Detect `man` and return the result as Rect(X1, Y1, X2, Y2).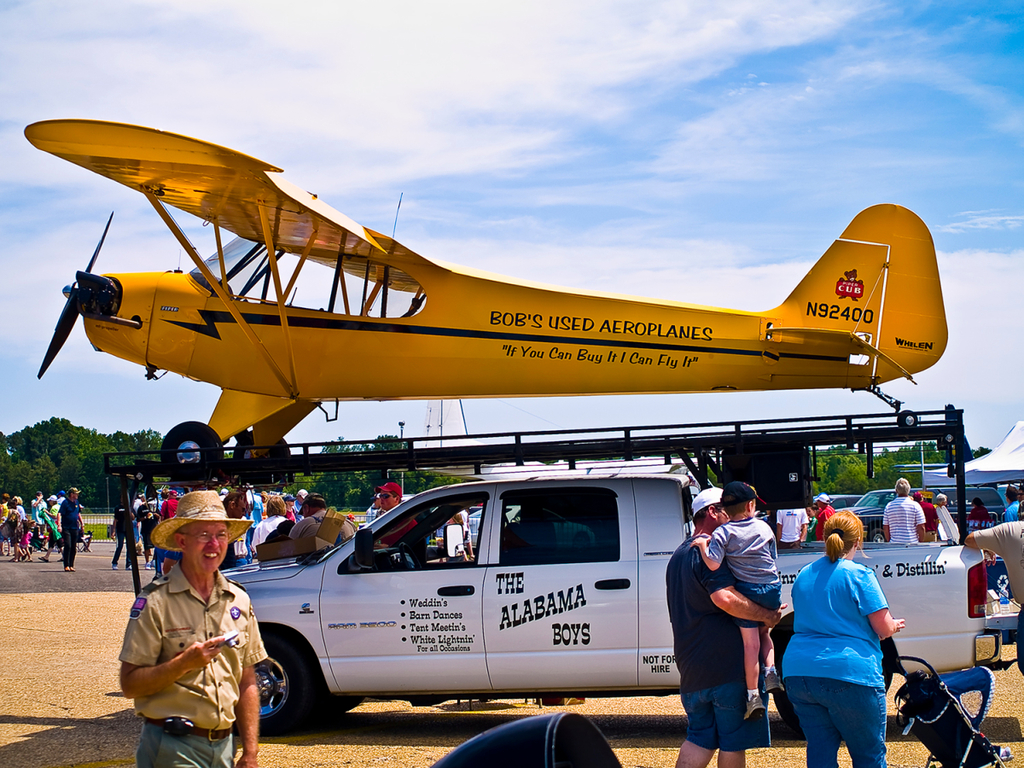
Rect(999, 488, 1016, 524).
